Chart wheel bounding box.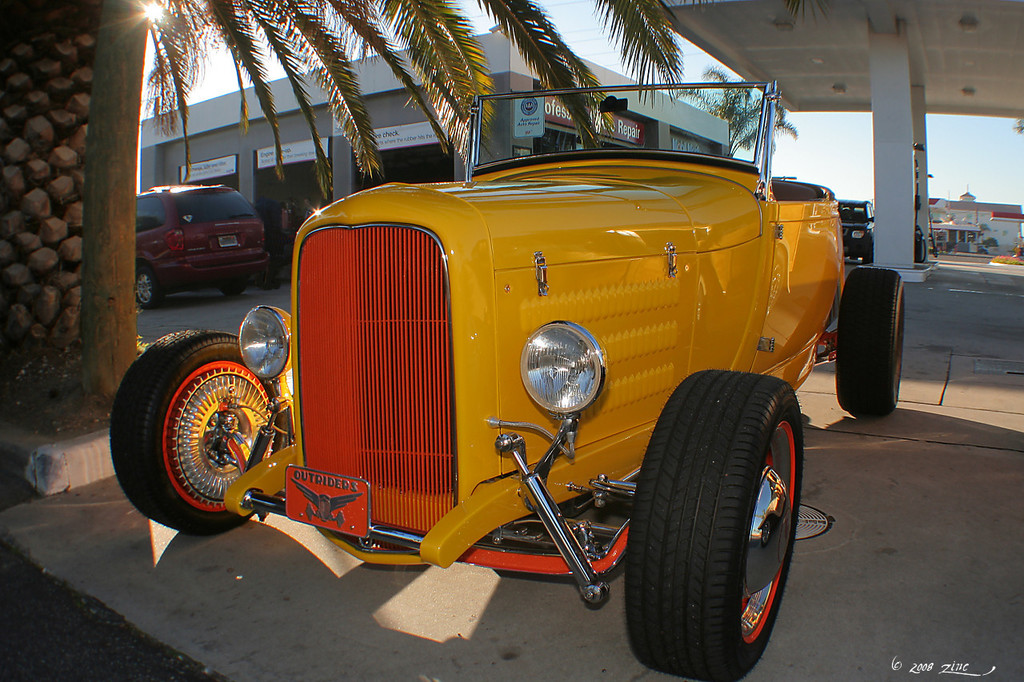
Charted: {"left": 836, "top": 266, "right": 905, "bottom": 415}.
